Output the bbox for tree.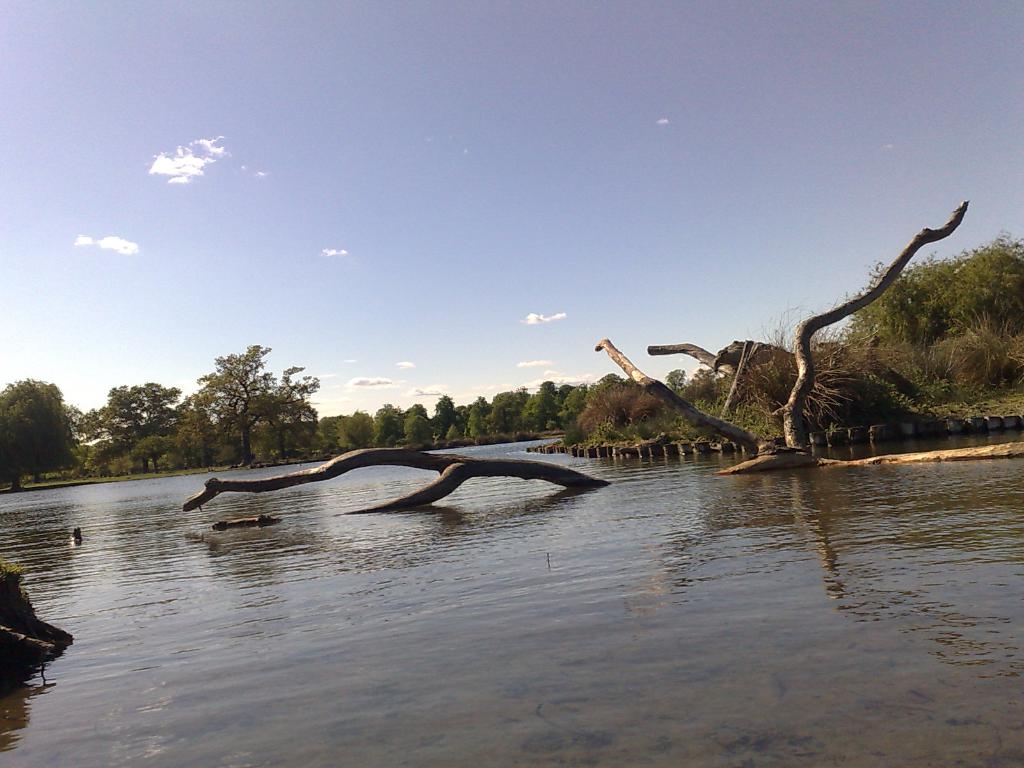
select_region(70, 406, 113, 479).
